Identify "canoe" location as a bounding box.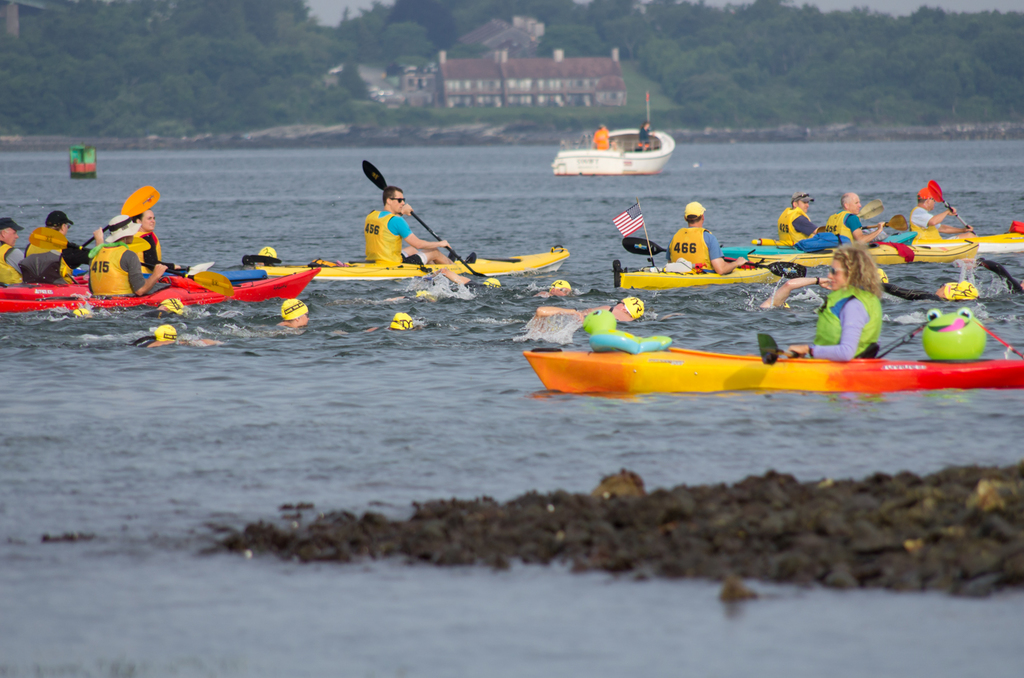
locate(726, 242, 976, 265).
